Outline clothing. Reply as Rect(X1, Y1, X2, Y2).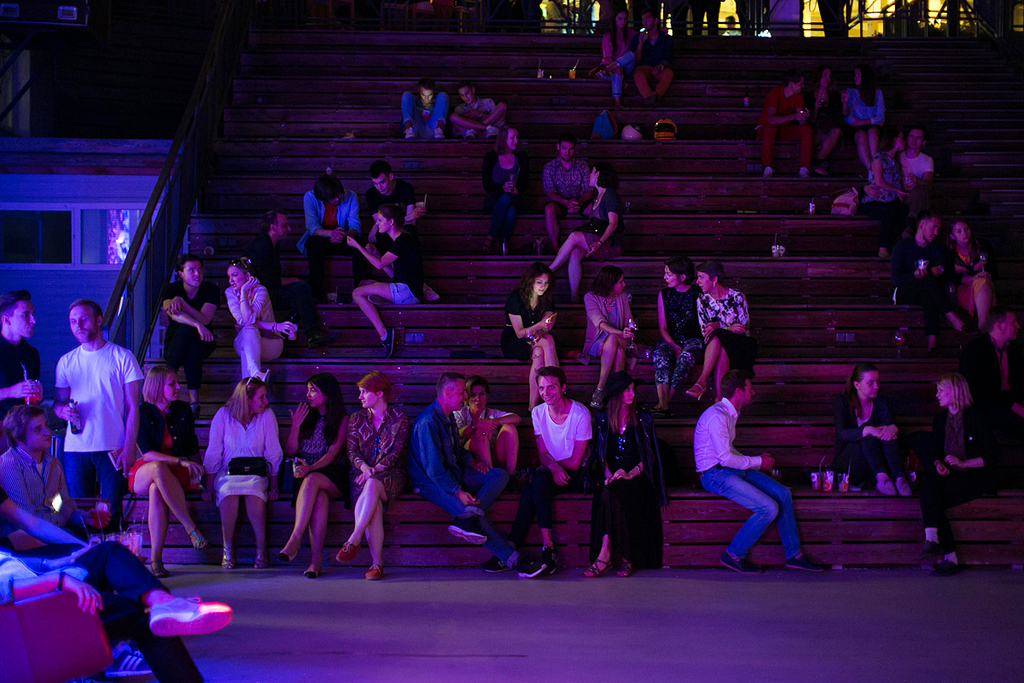
Rect(479, 150, 527, 241).
